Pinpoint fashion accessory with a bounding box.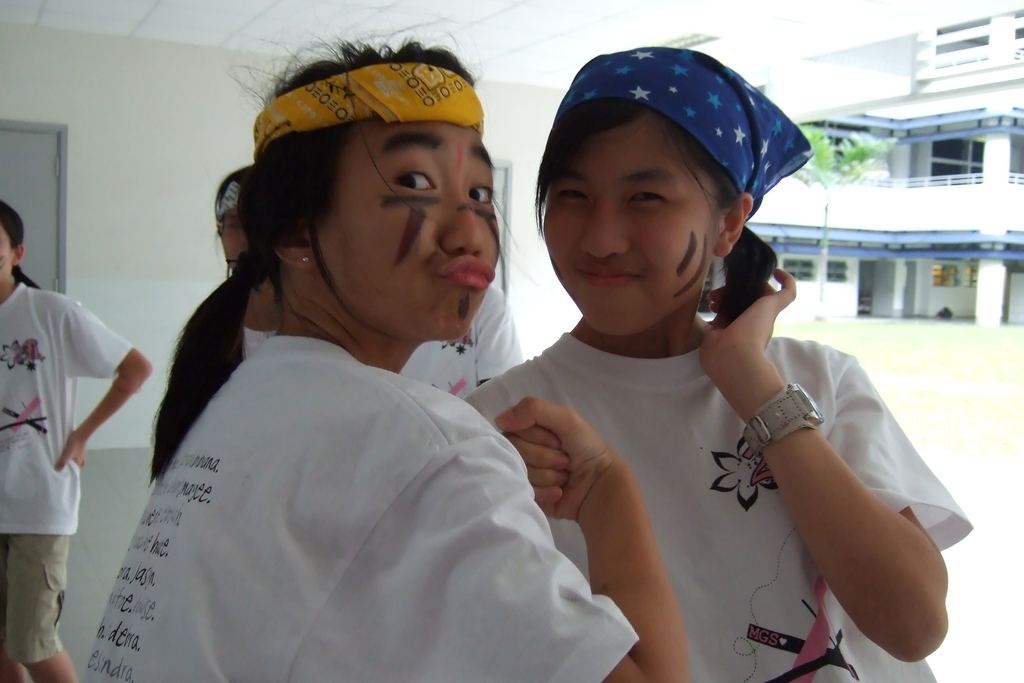
(741, 381, 824, 457).
